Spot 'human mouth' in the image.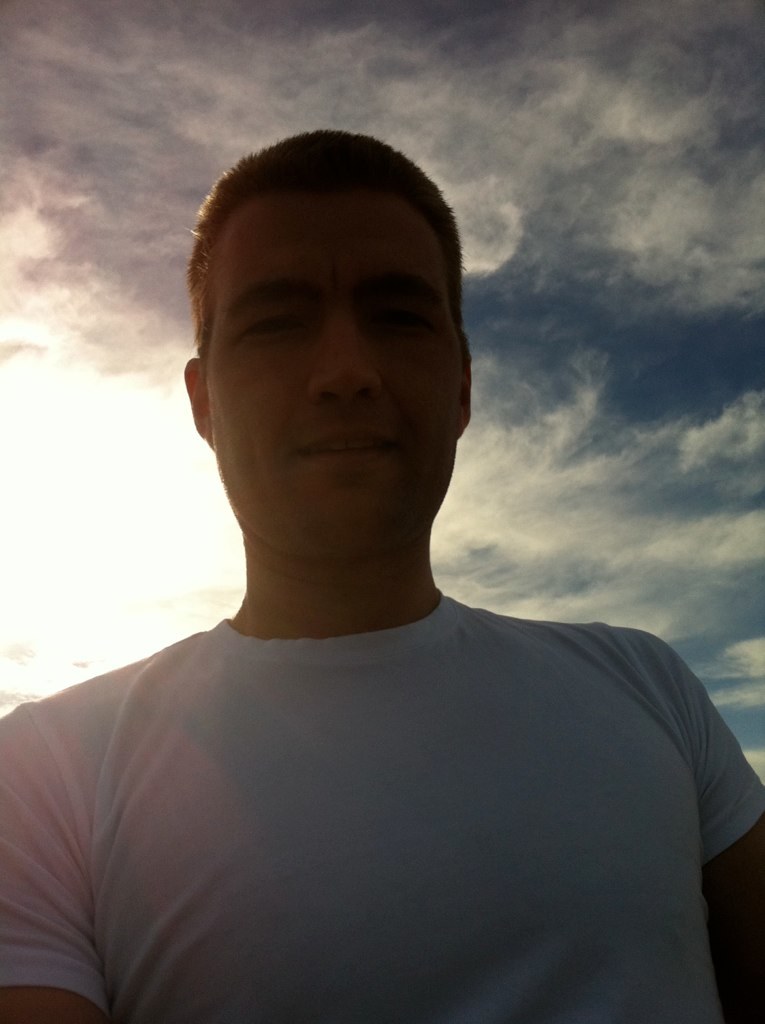
'human mouth' found at x1=303, y1=428, x2=395, y2=468.
